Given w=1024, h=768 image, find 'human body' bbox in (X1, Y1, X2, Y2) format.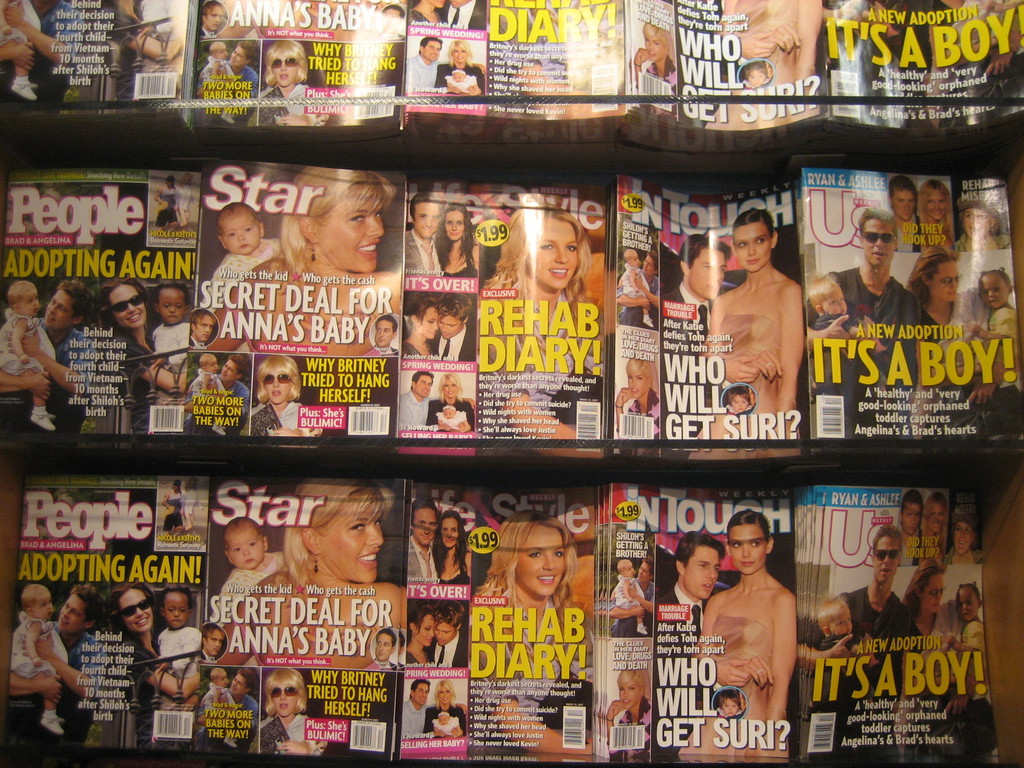
(222, 349, 250, 431).
